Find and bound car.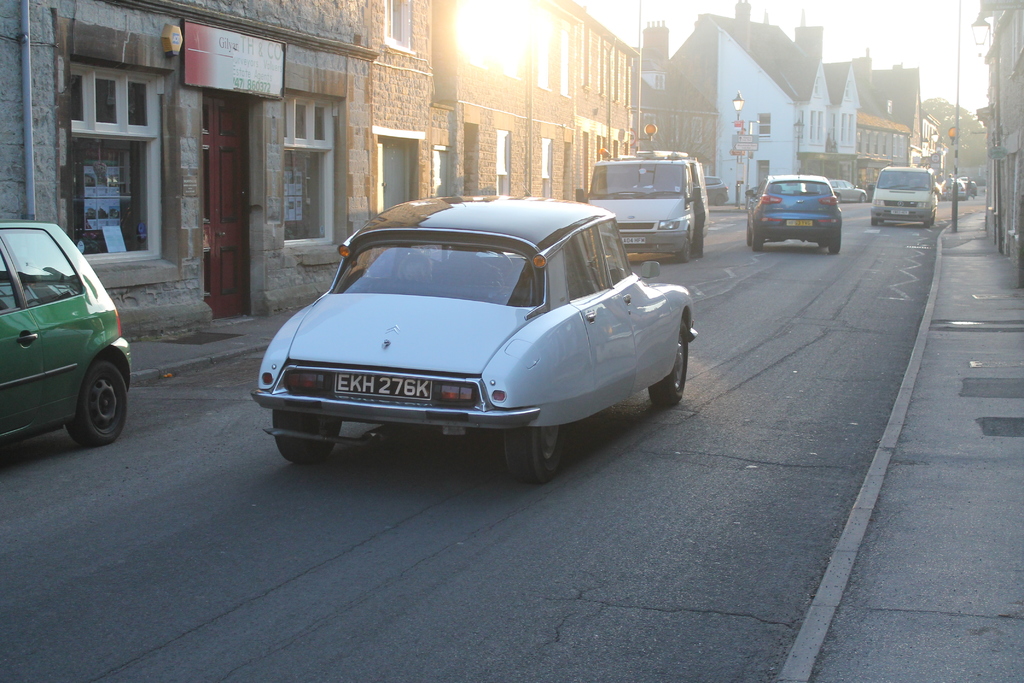
Bound: select_region(833, 182, 871, 208).
